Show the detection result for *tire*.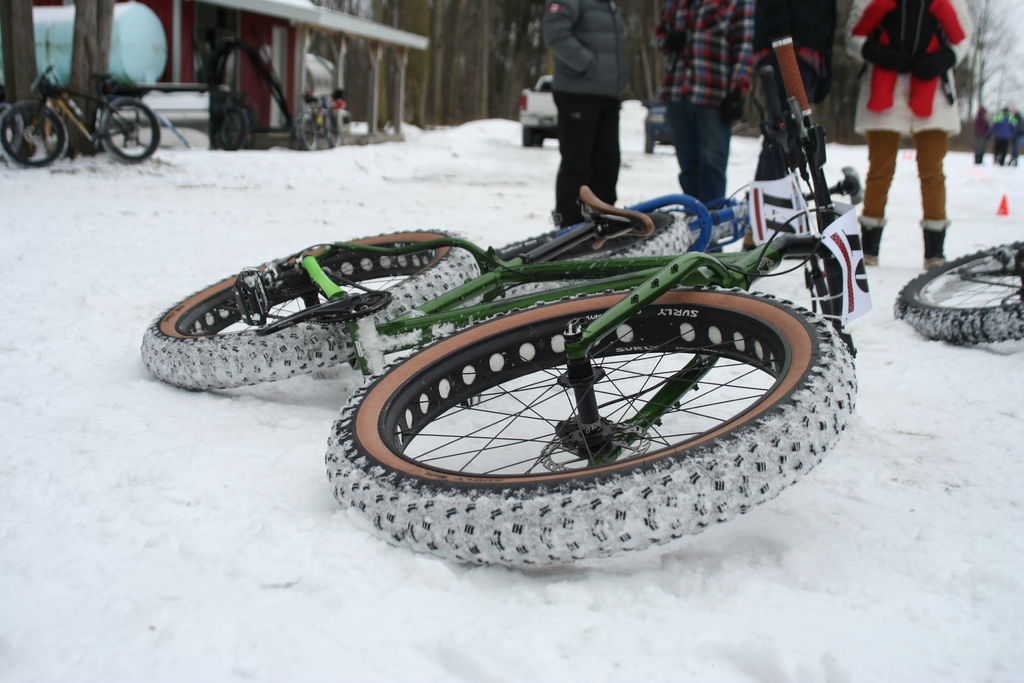
(0,102,68,167).
